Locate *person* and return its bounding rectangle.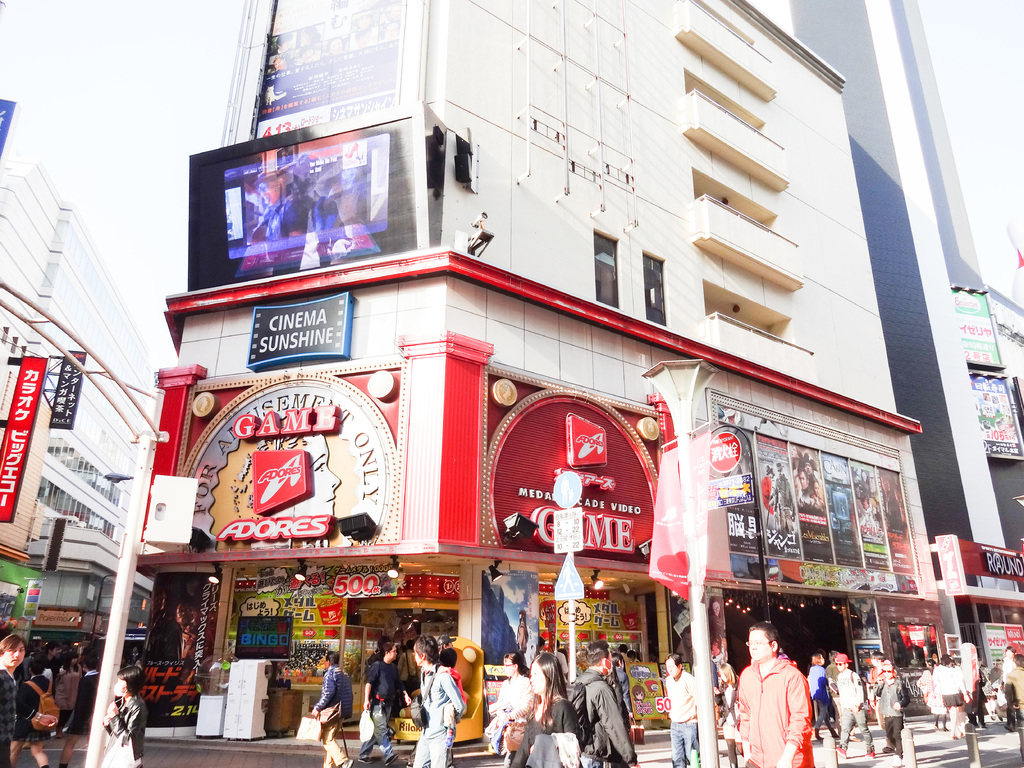
pyautogui.locateOnScreen(1002, 647, 1018, 728).
